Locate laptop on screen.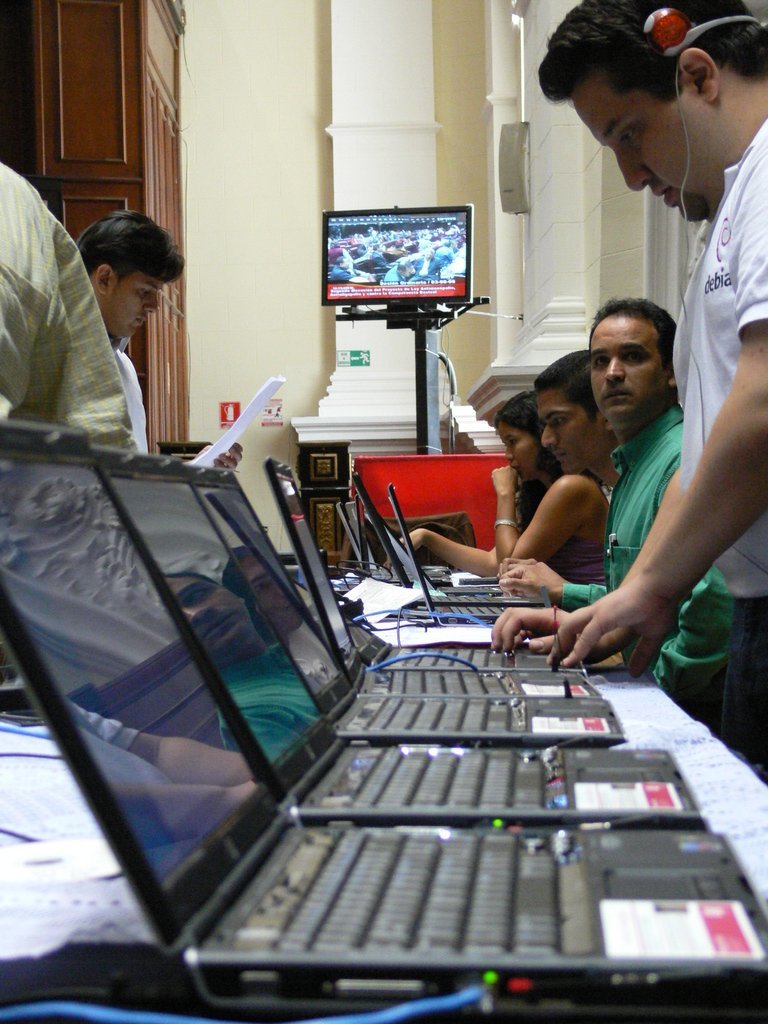
On screen at <region>93, 448, 708, 835</region>.
